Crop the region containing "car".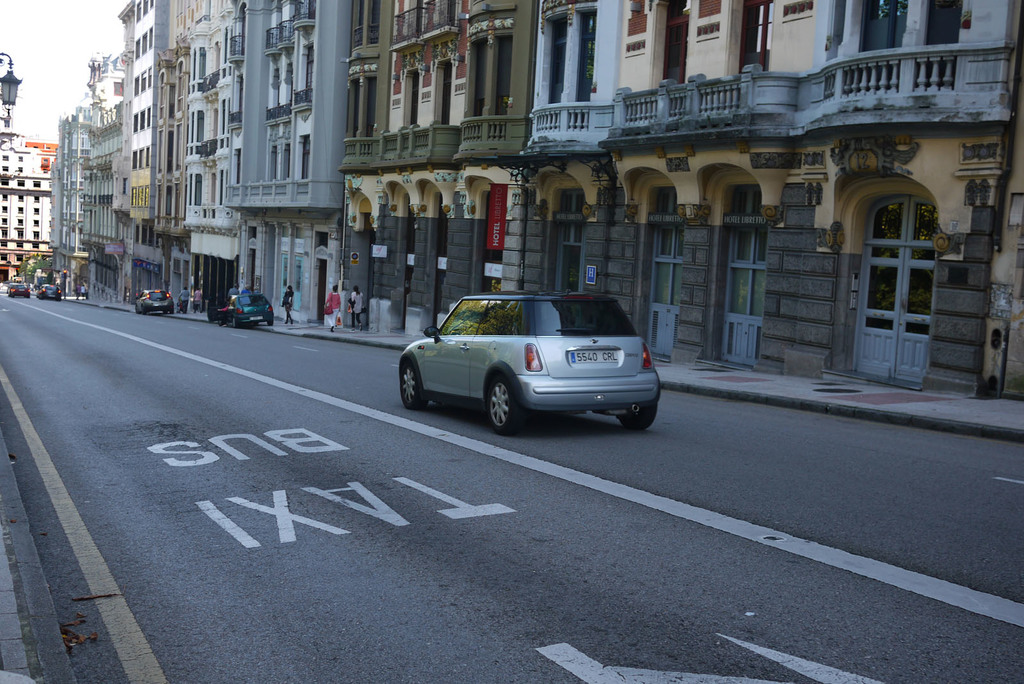
Crop region: bbox=(6, 282, 31, 297).
